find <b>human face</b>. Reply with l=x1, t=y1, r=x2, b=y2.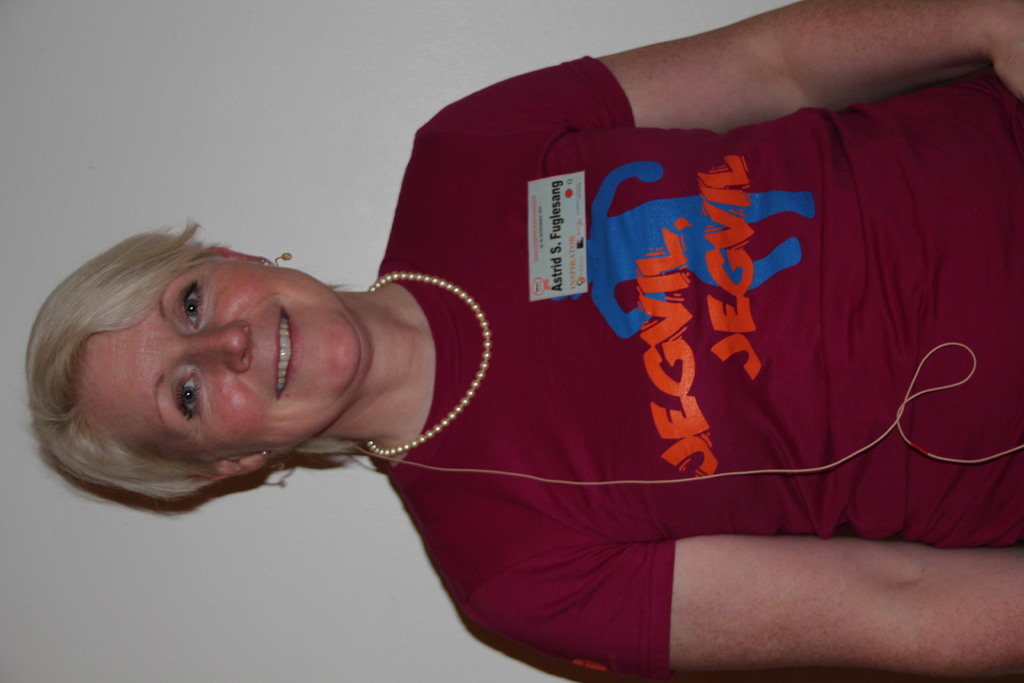
l=76, t=253, r=362, b=449.
